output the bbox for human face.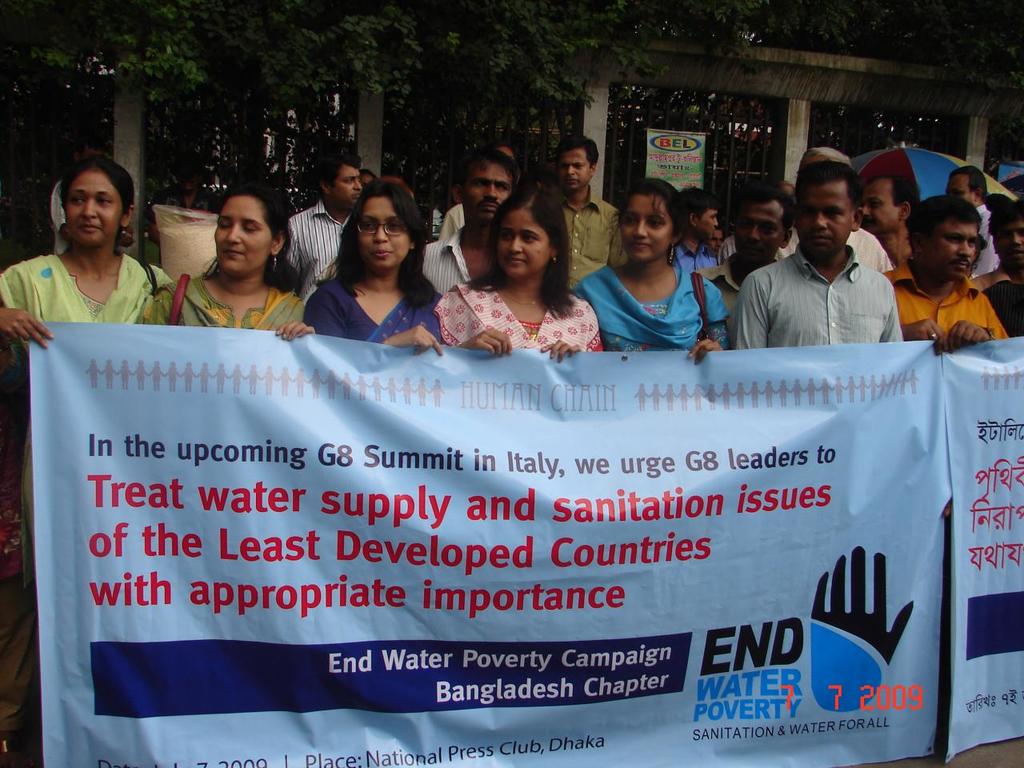
(left=617, top=194, right=669, bottom=266).
